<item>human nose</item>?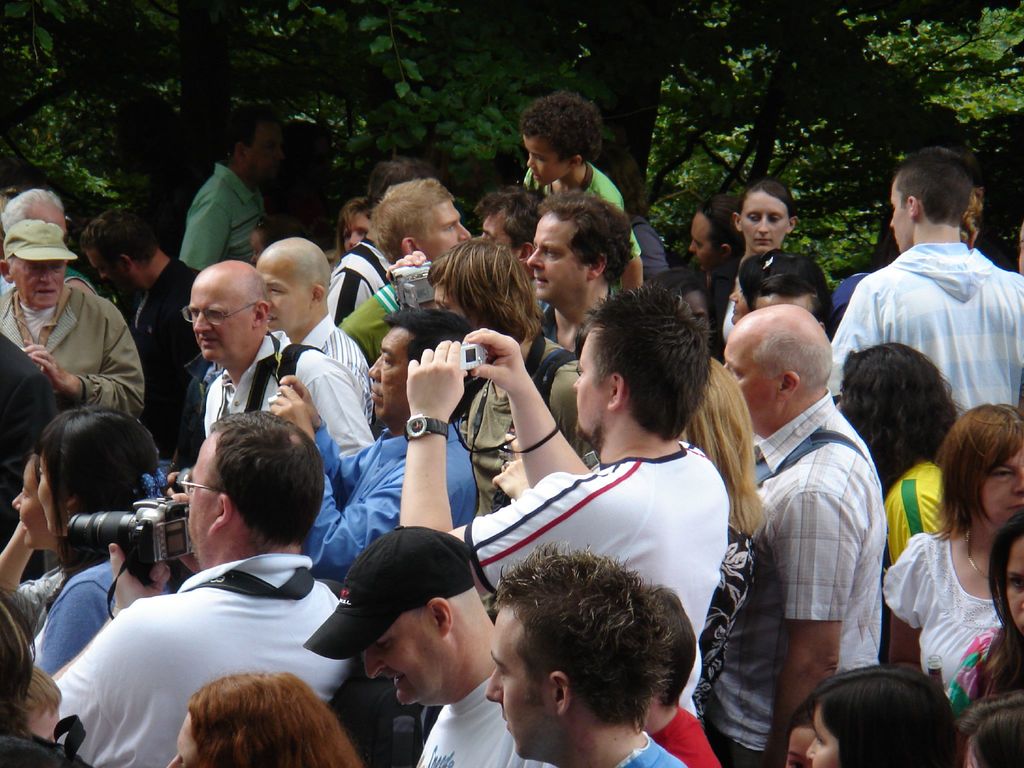
481 661 501 704
